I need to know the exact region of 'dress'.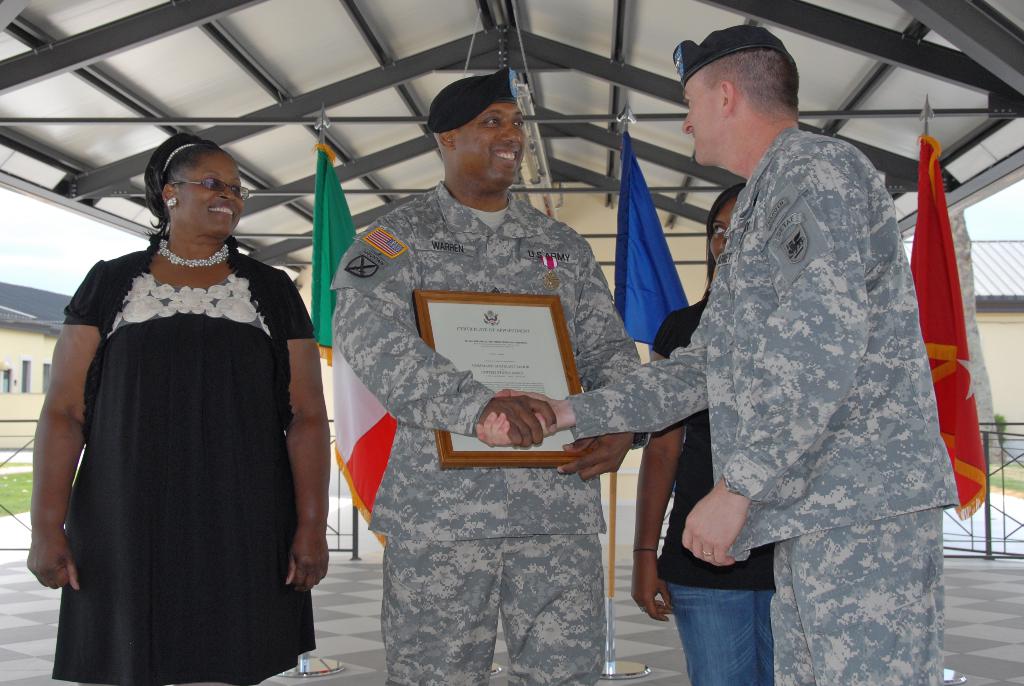
Region: 49/234/317/685.
